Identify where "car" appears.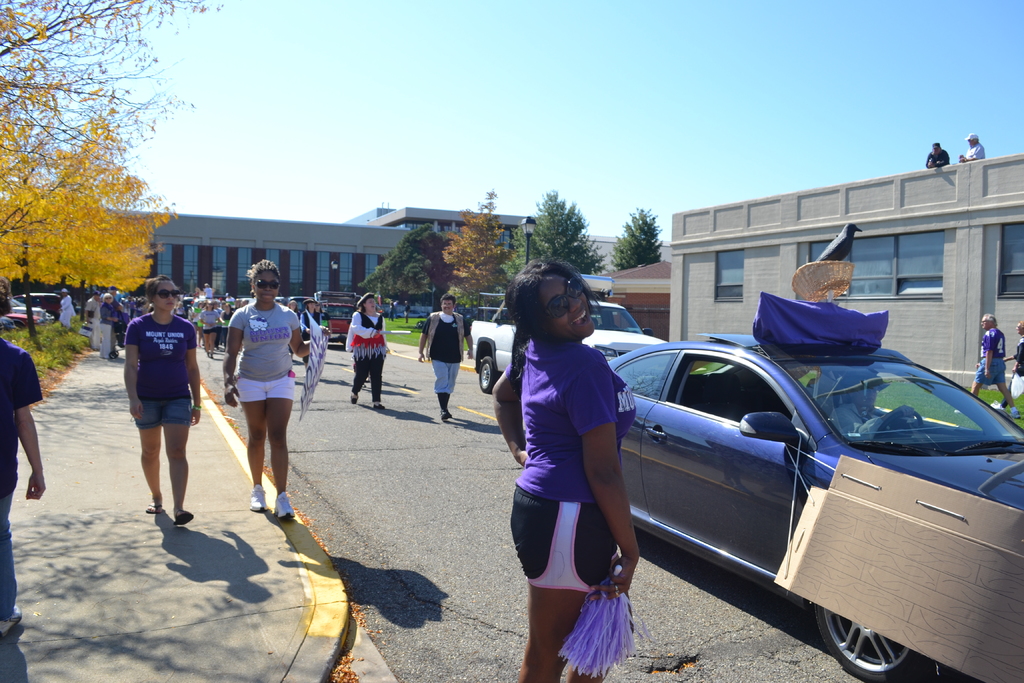
Appears at 287,297,314,315.
